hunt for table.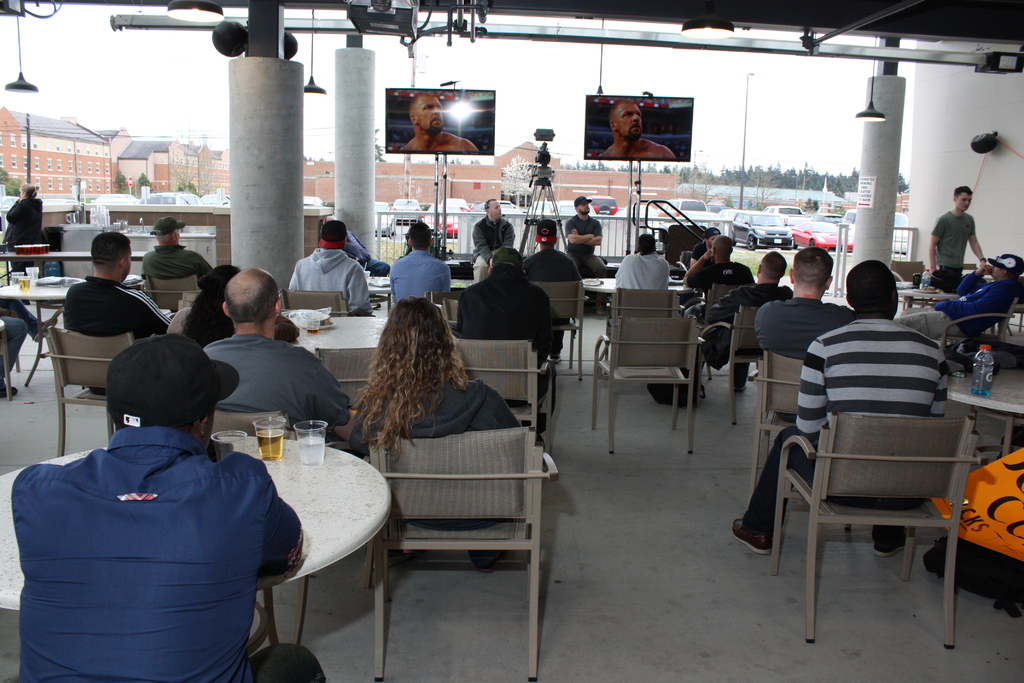
Hunted down at box(0, 397, 402, 682).
